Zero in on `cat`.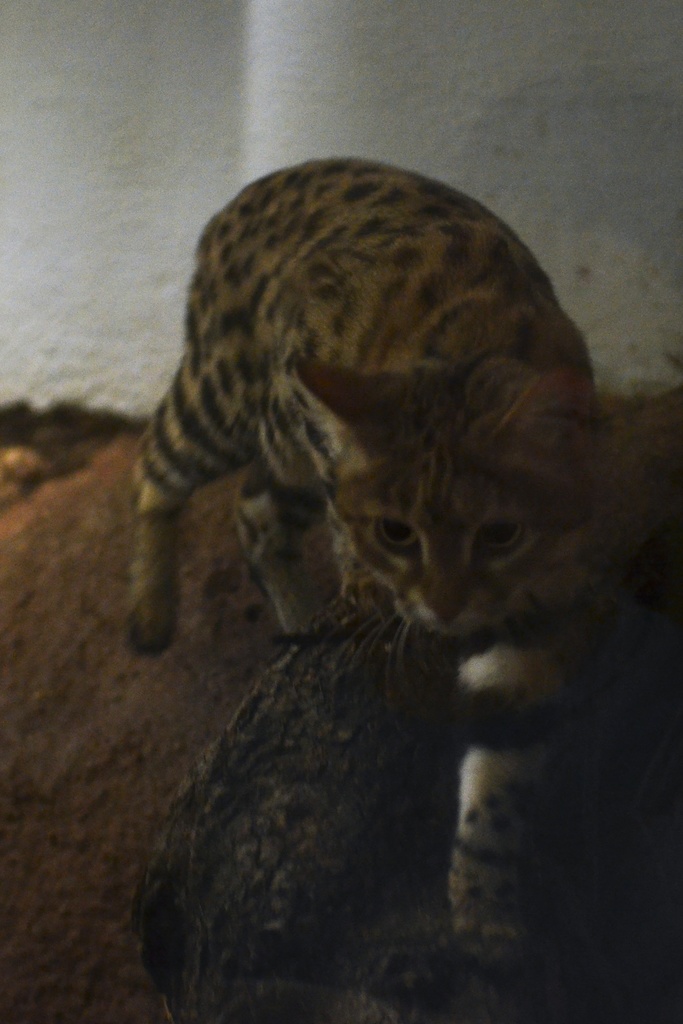
Zeroed in: l=120, t=155, r=588, b=974.
